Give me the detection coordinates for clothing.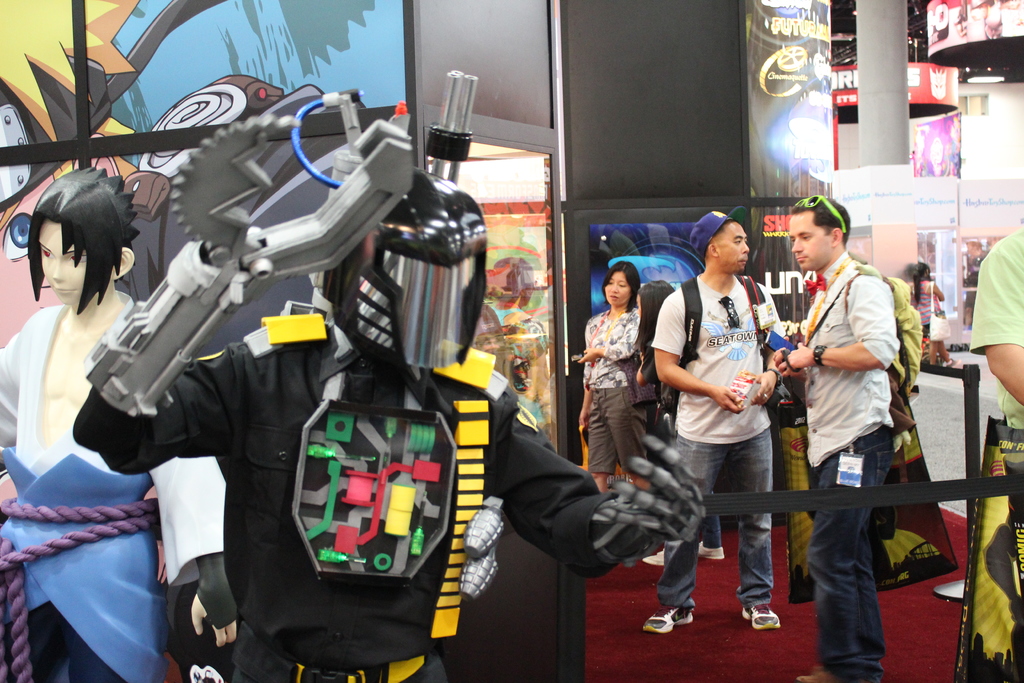
select_region(788, 224, 927, 623).
